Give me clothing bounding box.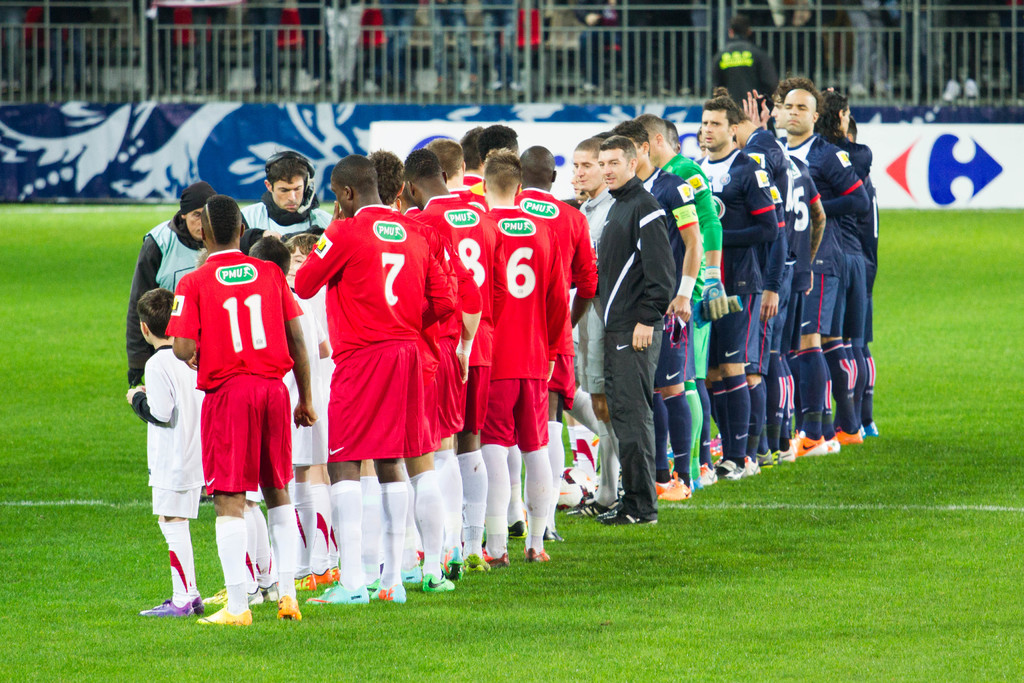
661, 156, 726, 372.
